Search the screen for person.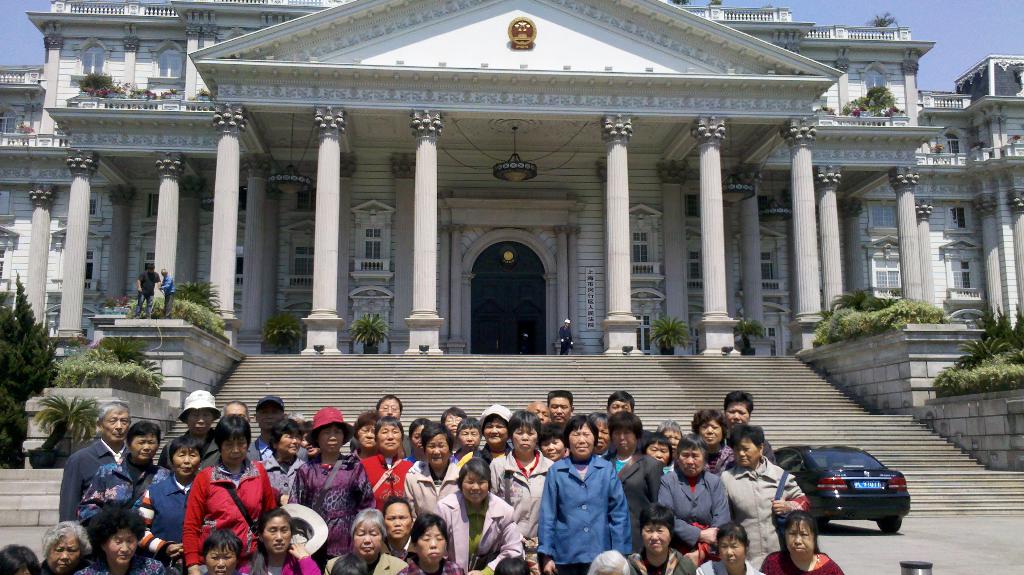
Found at (133,264,158,318).
